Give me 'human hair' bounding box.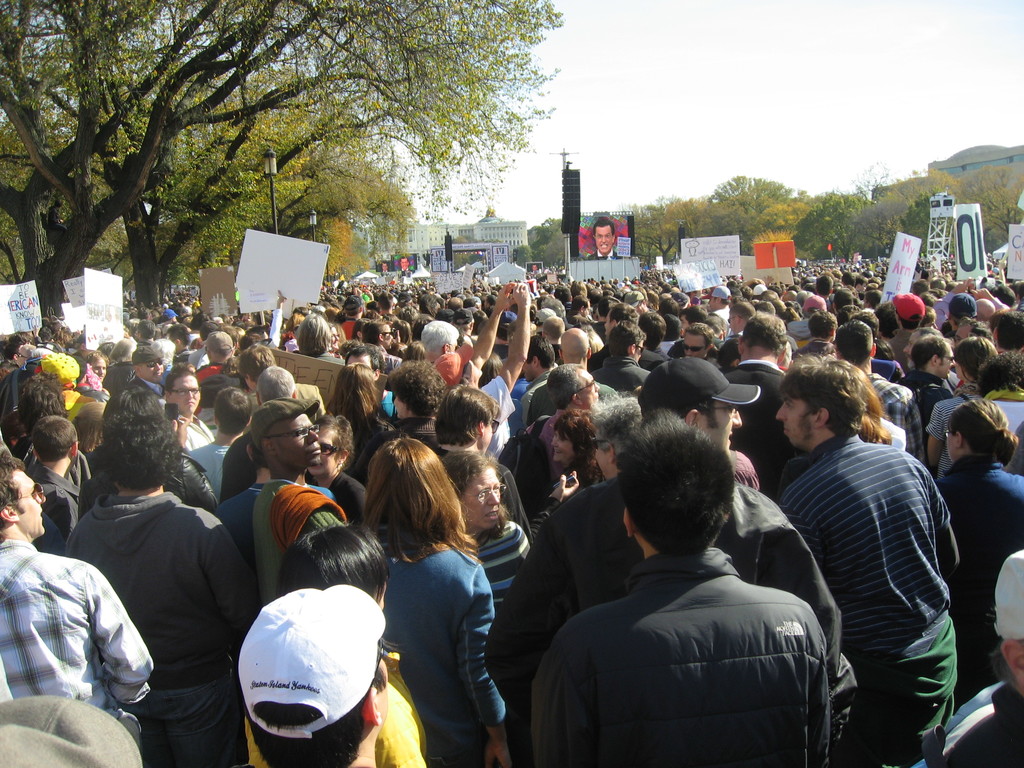
[617, 418, 746, 561].
